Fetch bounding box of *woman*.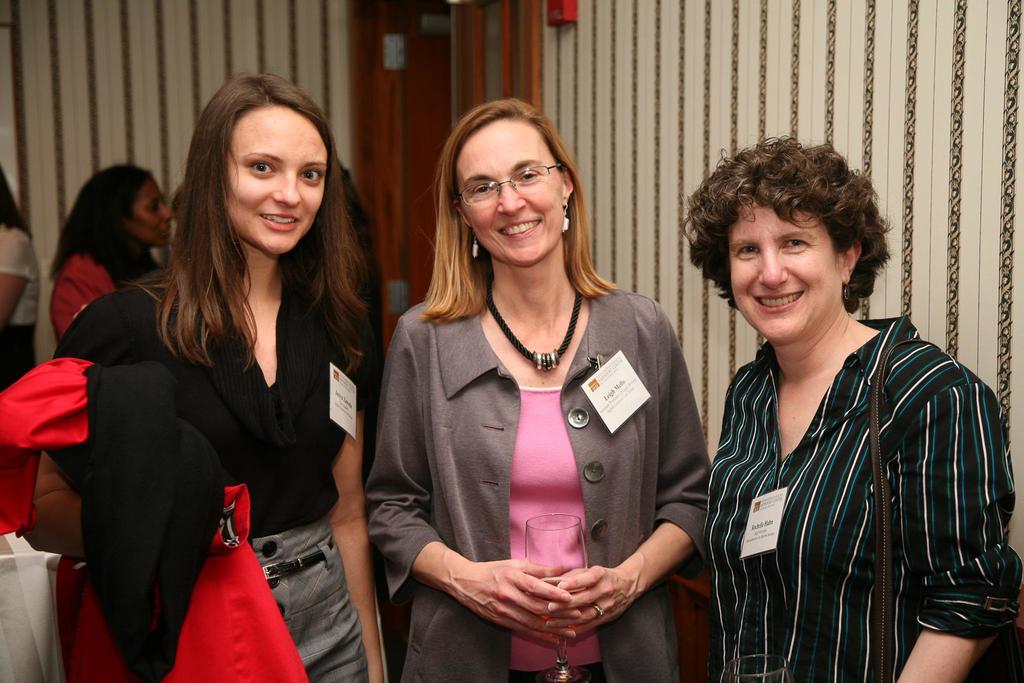
Bbox: {"x1": 0, "y1": 163, "x2": 38, "y2": 394}.
